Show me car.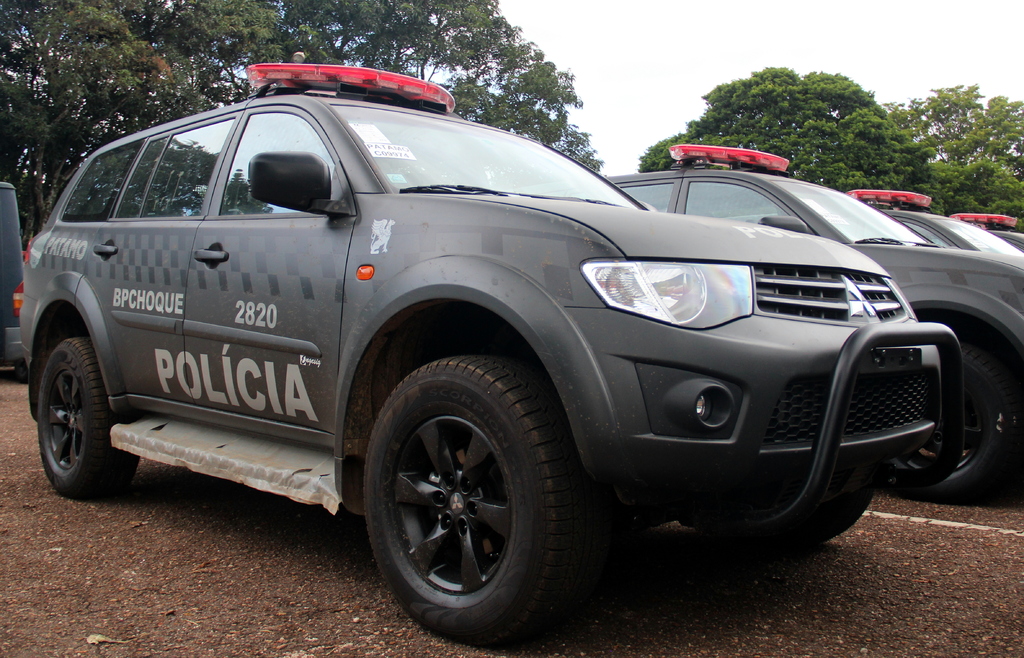
car is here: x1=591 y1=144 x2=1023 y2=502.
